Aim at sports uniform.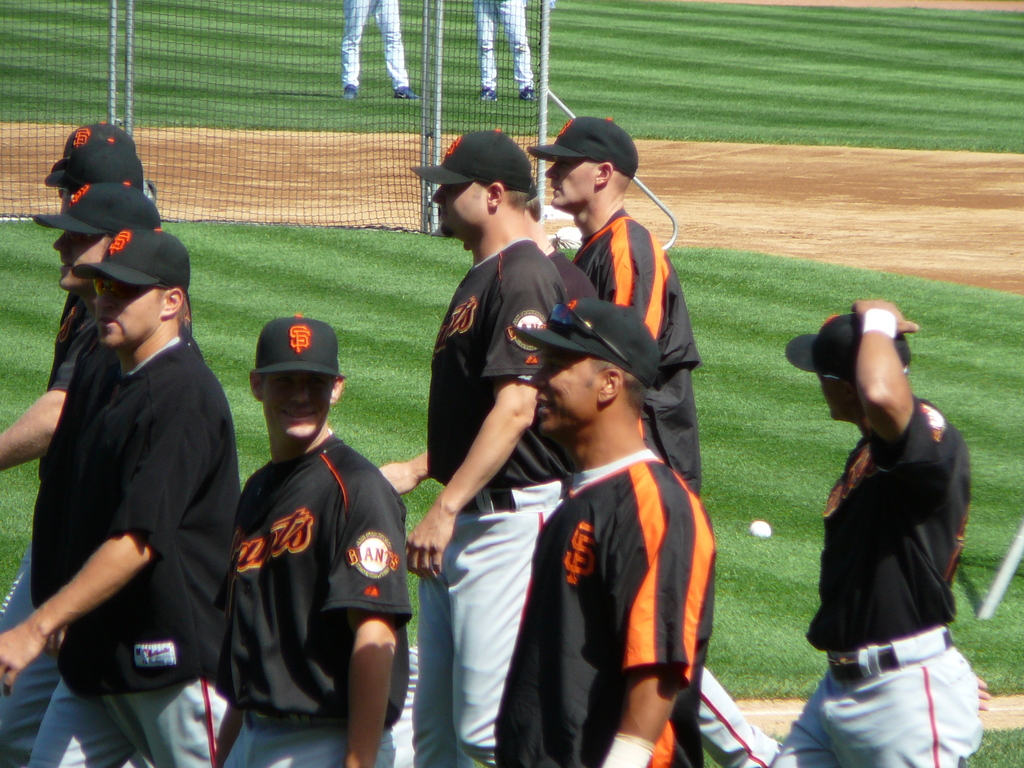
Aimed at x1=406 y1=112 x2=582 y2=767.
